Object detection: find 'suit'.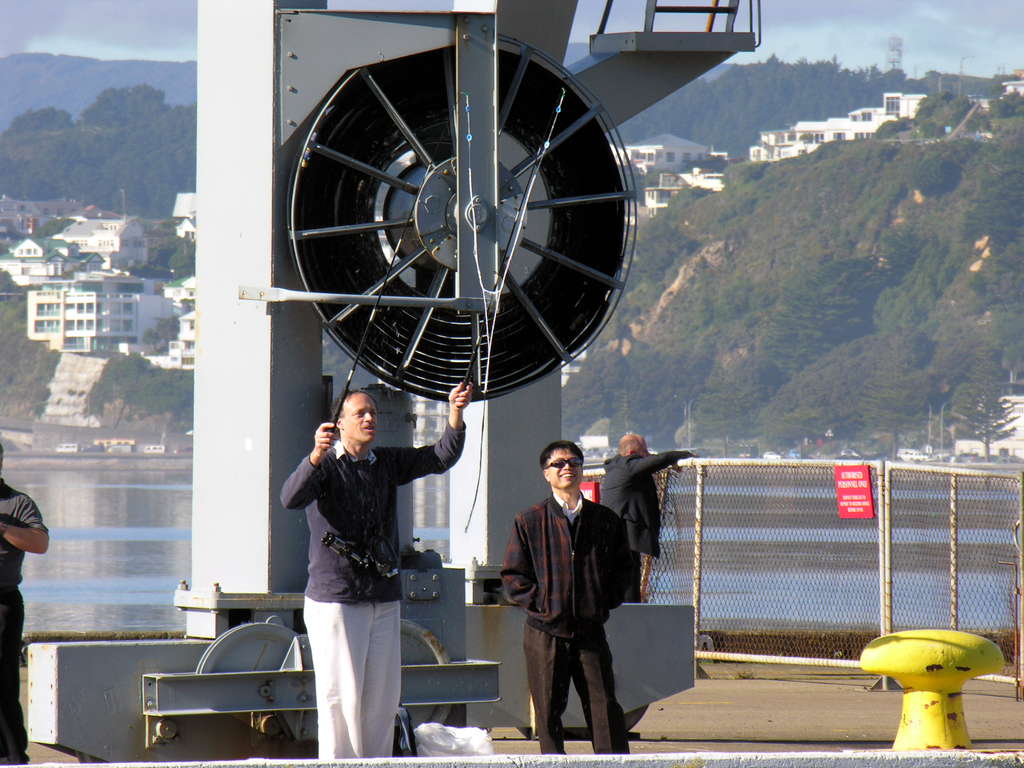
l=502, t=461, r=636, b=748.
